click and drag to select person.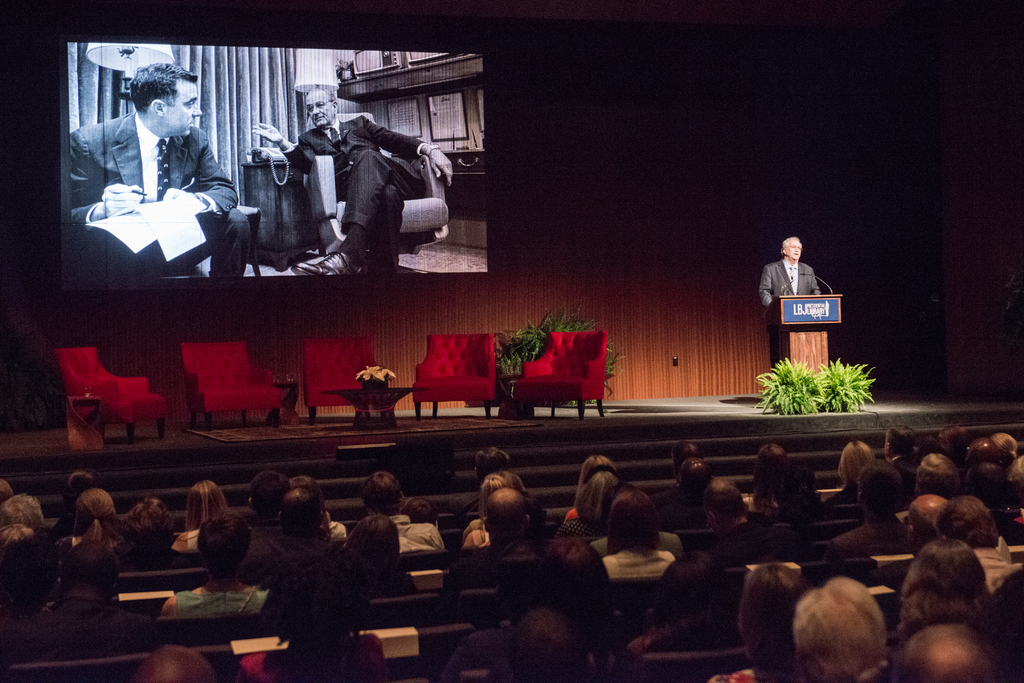
Selection: rect(282, 473, 360, 543).
